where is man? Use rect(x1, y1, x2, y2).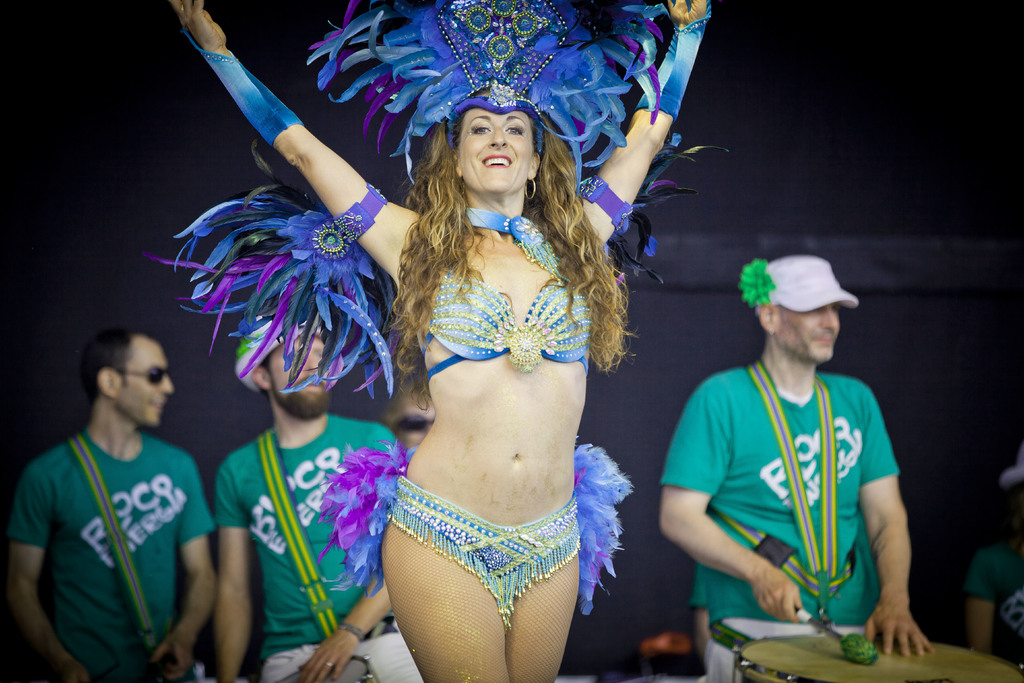
rect(378, 361, 452, 454).
